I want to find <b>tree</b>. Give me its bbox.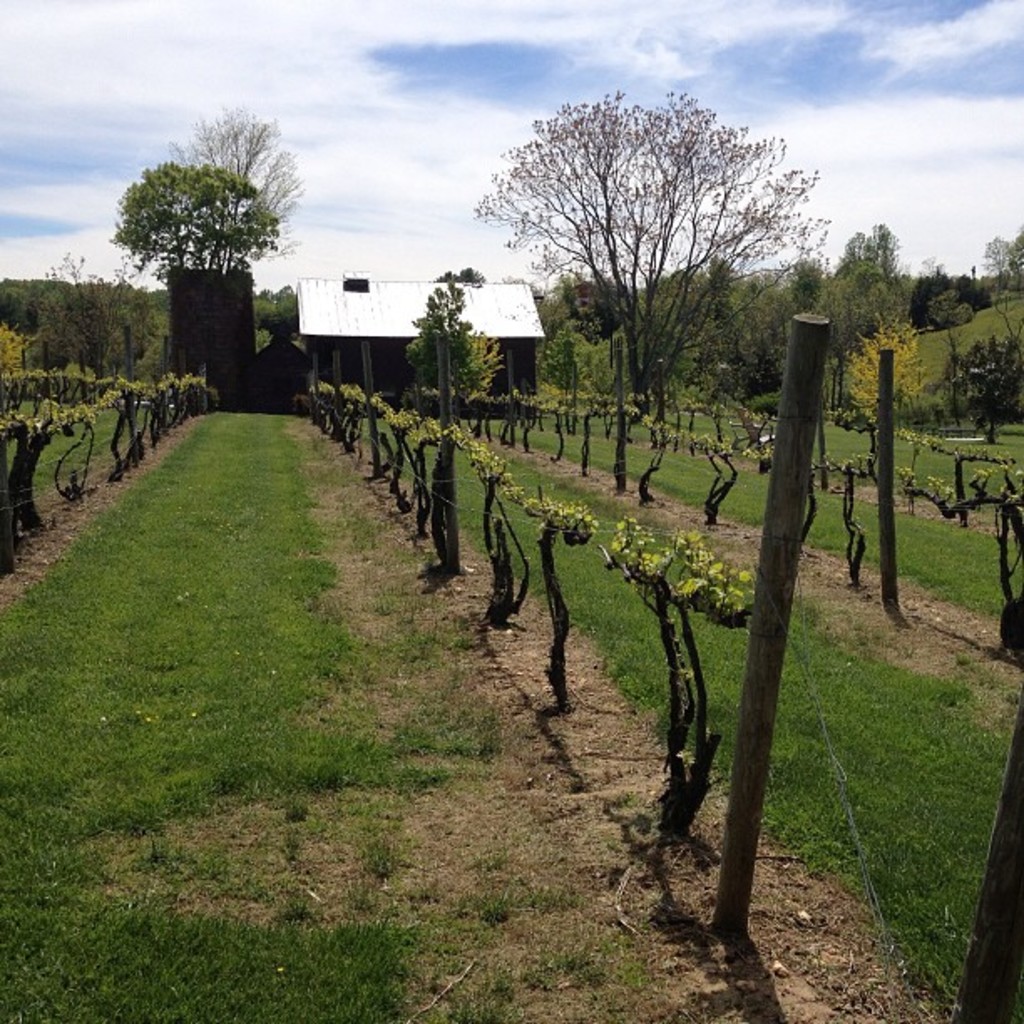
(0, 273, 40, 335).
